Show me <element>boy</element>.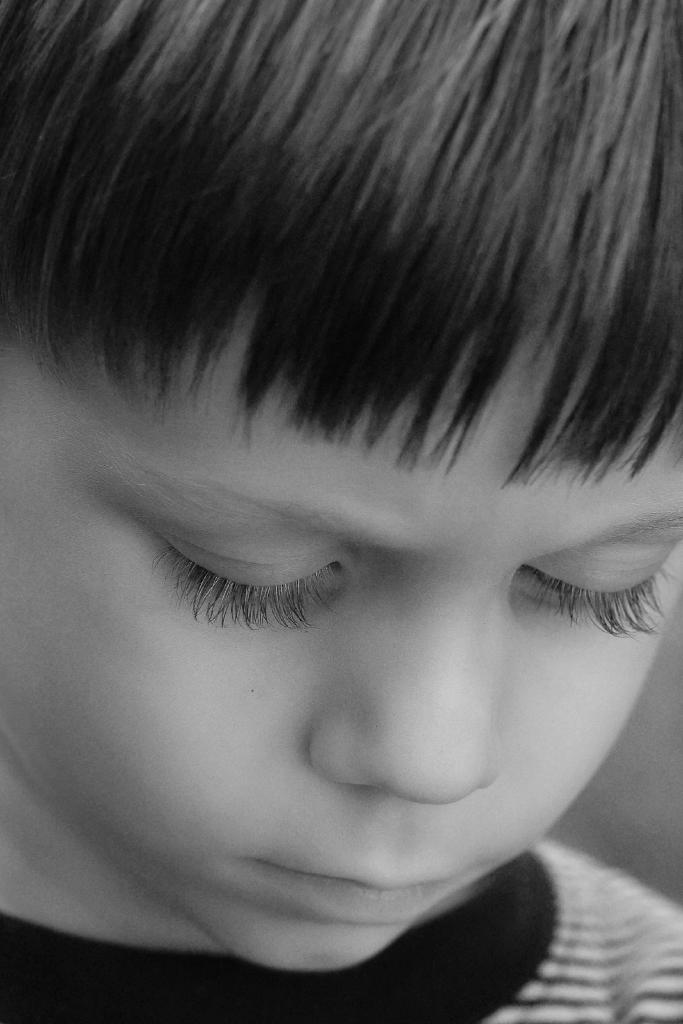
<element>boy</element> is here: box(0, 0, 682, 1023).
